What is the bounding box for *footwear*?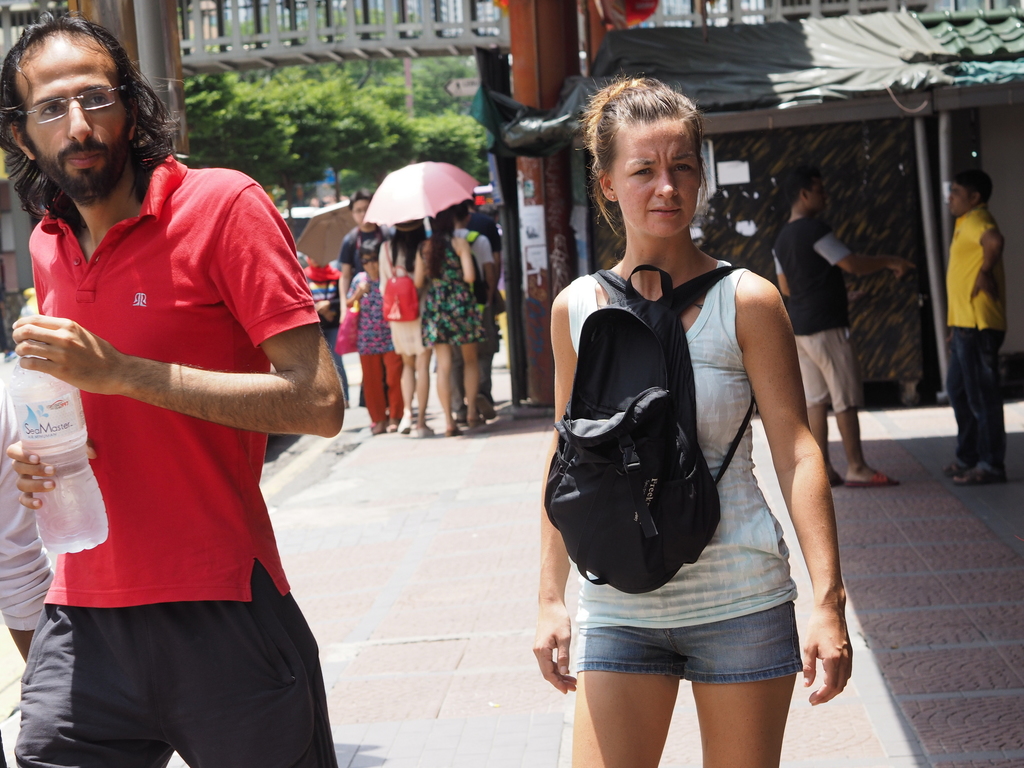
(956,459,1004,488).
